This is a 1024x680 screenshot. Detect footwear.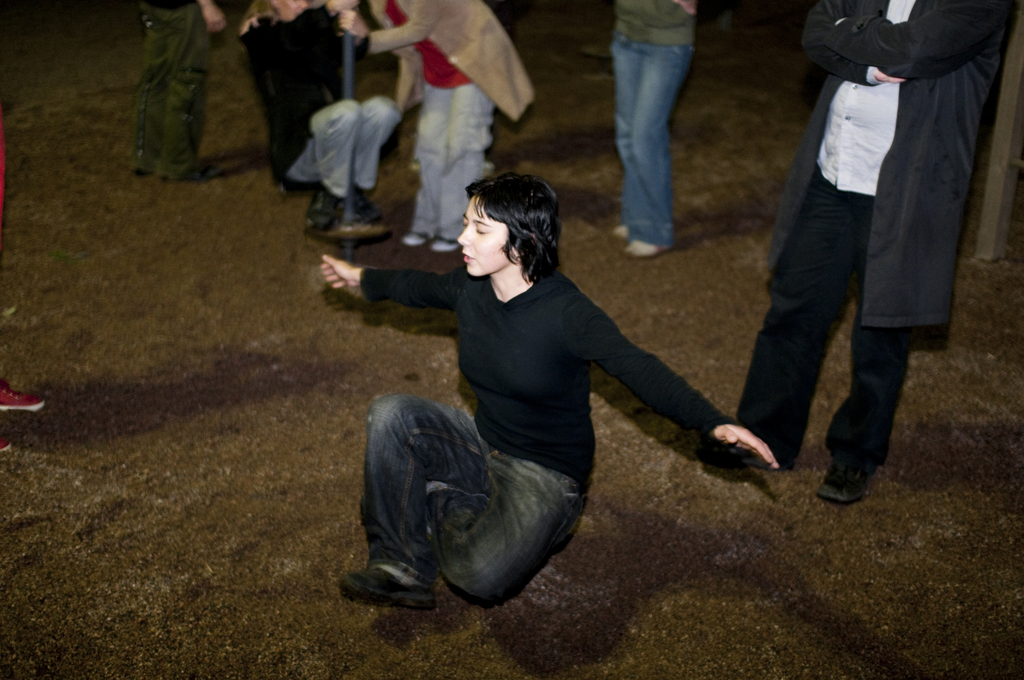
607,219,636,238.
